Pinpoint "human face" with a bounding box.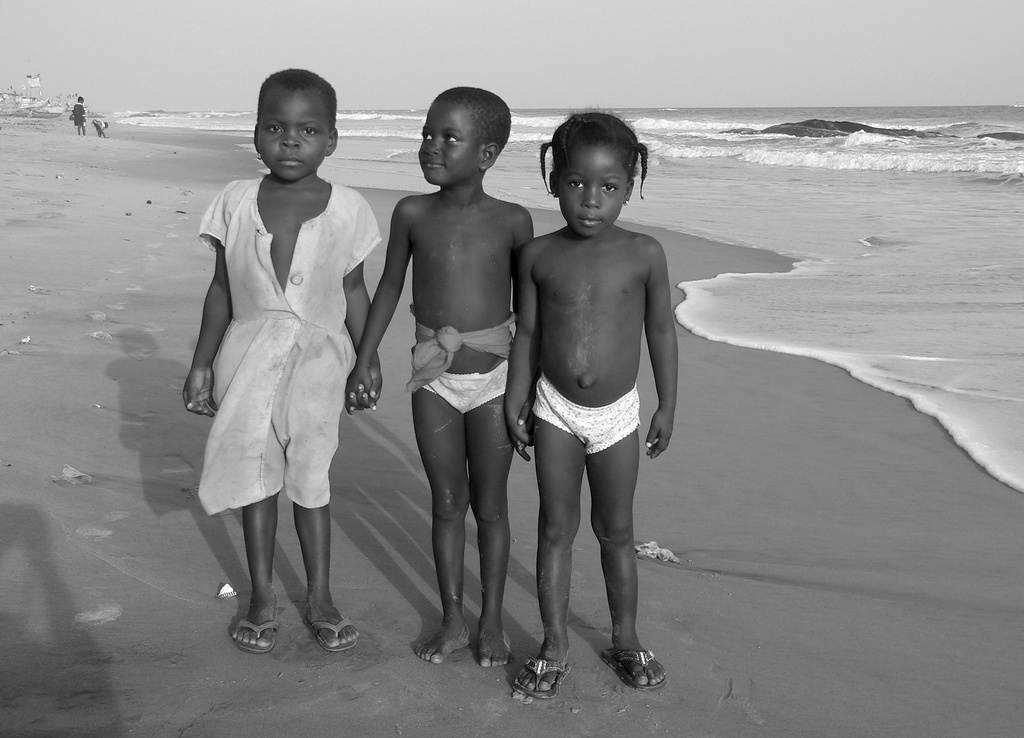
bbox(416, 100, 477, 186).
